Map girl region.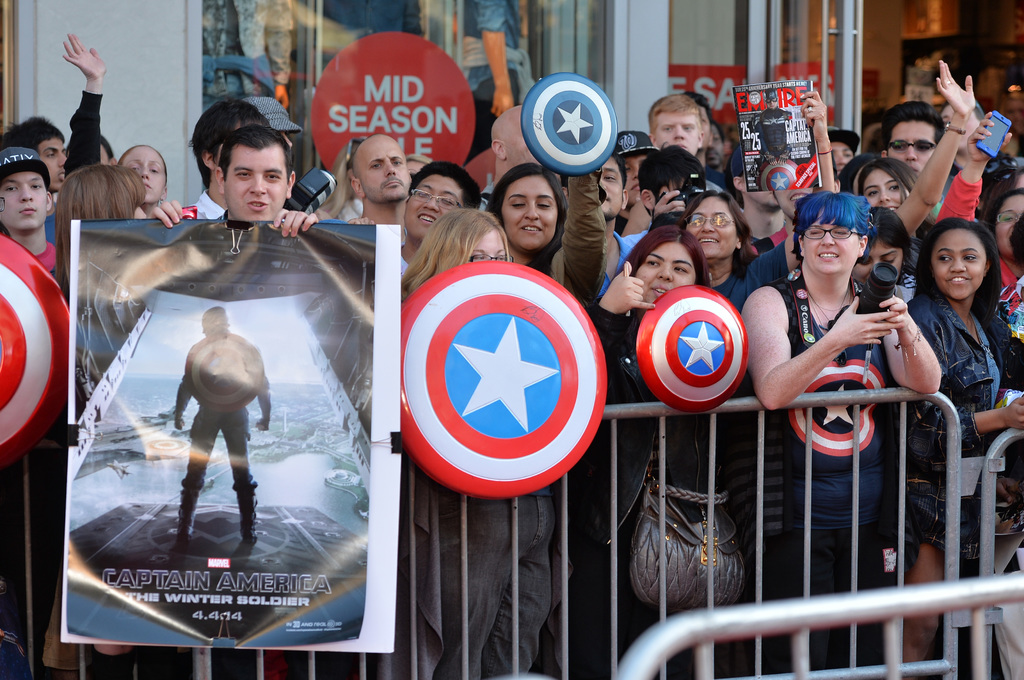
Mapped to detection(485, 172, 607, 679).
